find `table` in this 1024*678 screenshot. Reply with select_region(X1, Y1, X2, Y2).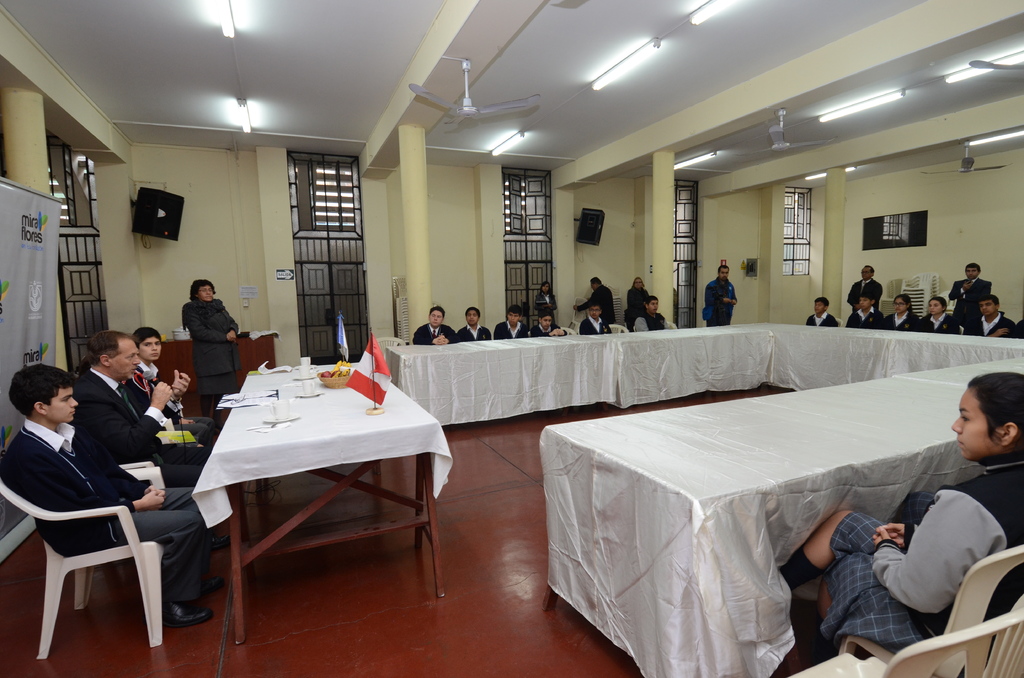
select_region(175, 350, 445, 621).
